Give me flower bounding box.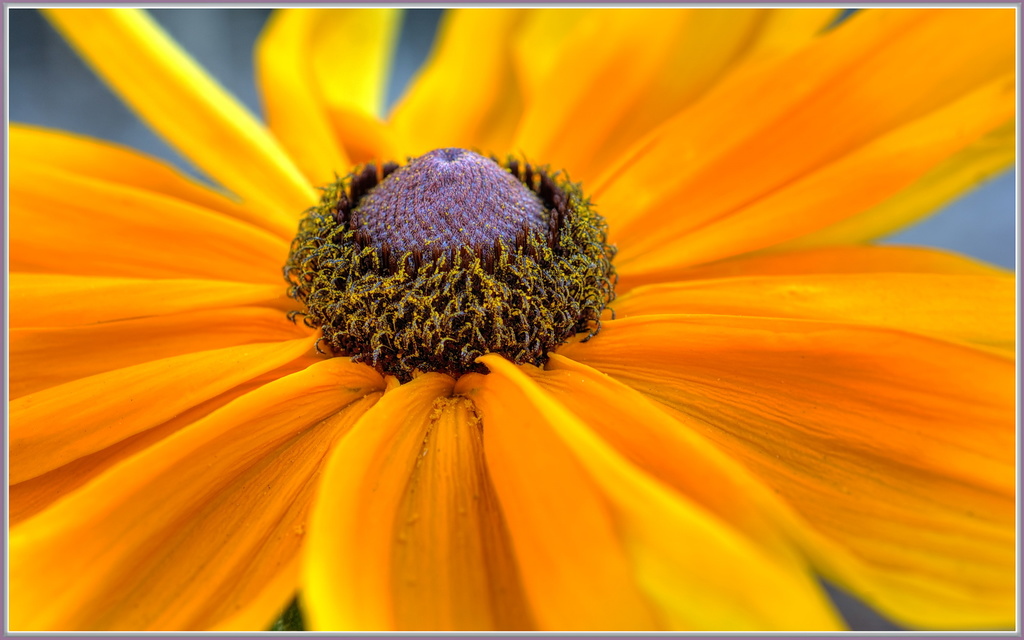
<box>6,8,1015,631</box>.
